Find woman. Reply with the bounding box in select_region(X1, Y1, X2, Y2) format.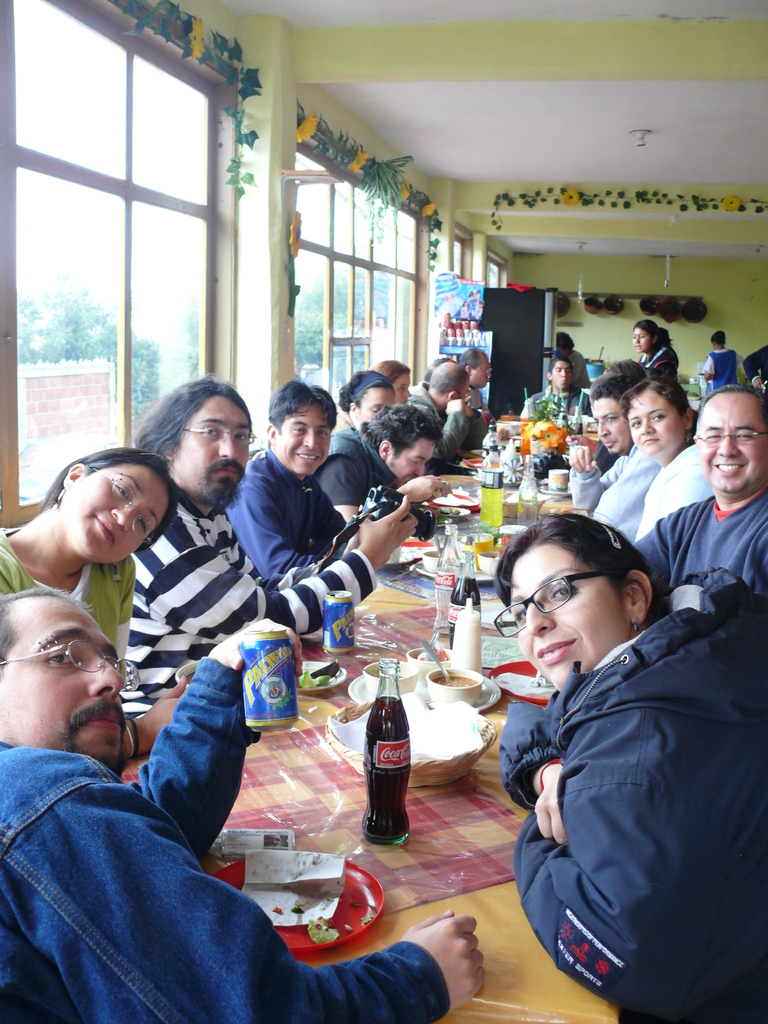
select_region(628, 320, 685, 380).
